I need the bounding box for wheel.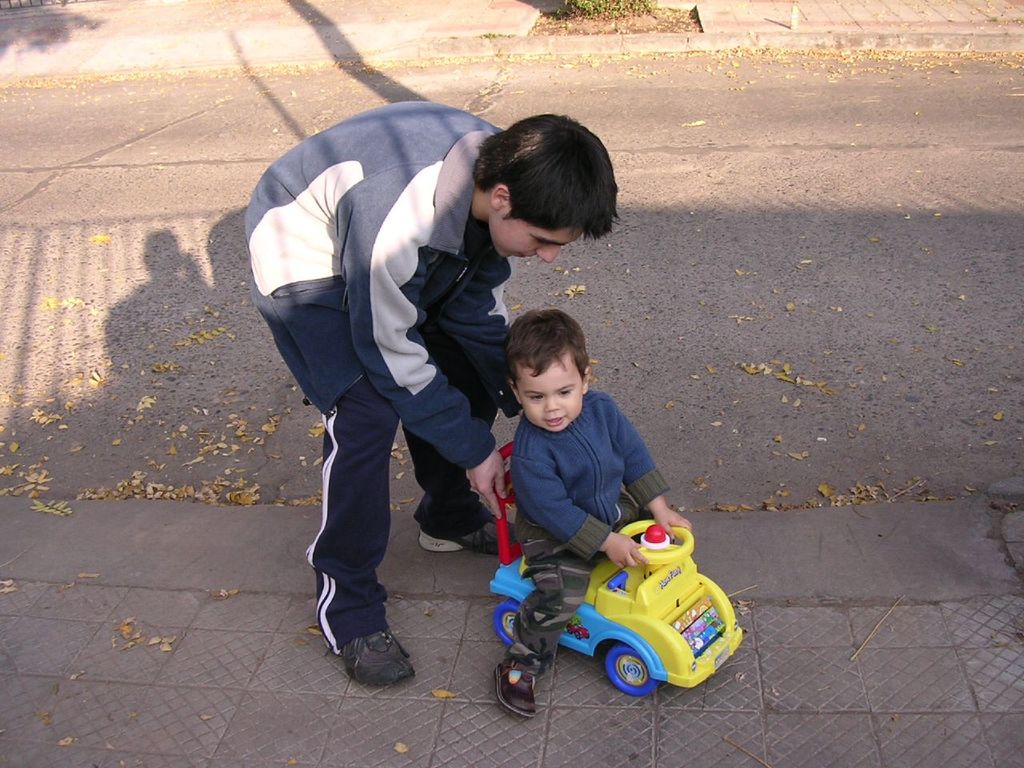
Here it is: rect(491, 600, 522, 642).
